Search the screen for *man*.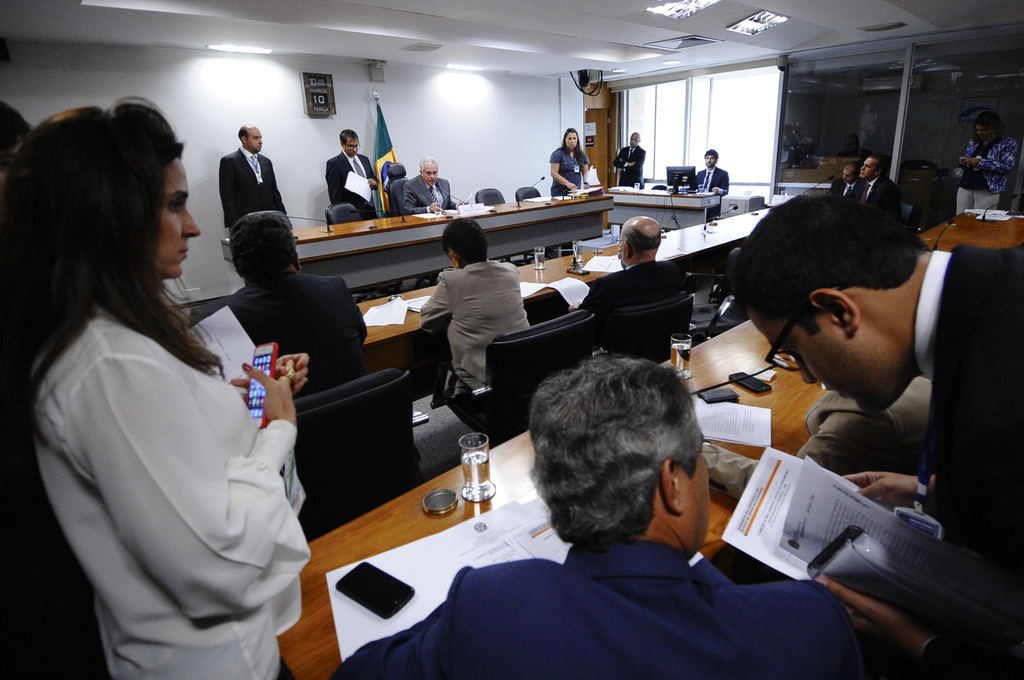
Found at 570:208:698:307.
